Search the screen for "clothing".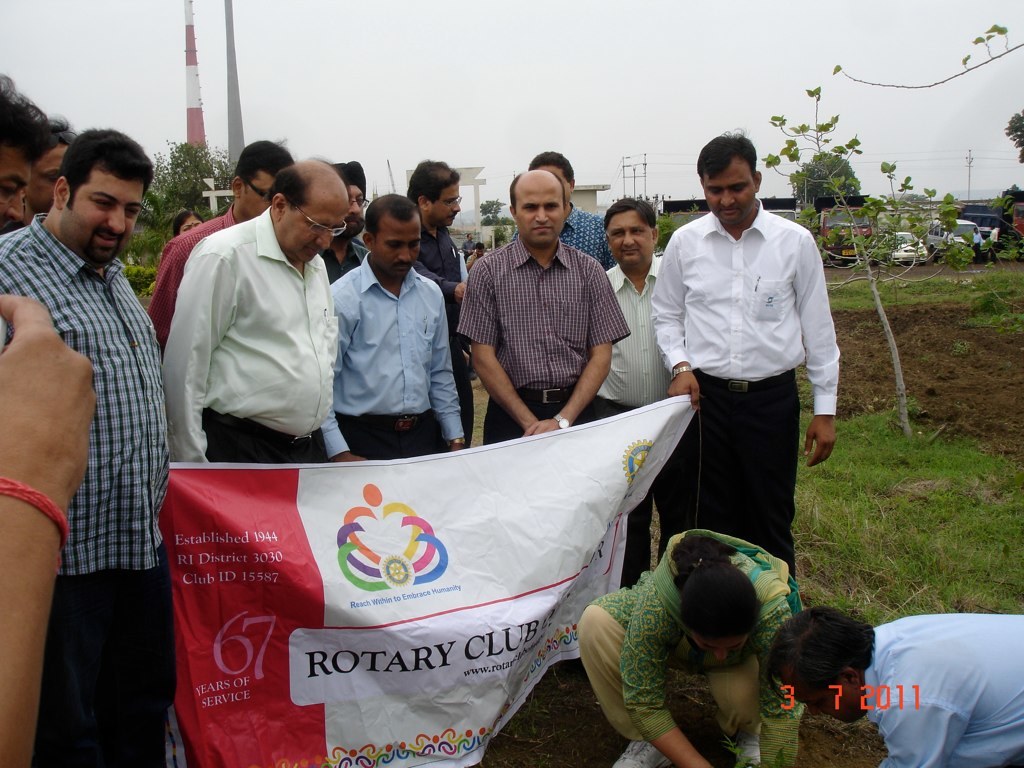
Found at <region>420, 207, 468, 430</region>.
